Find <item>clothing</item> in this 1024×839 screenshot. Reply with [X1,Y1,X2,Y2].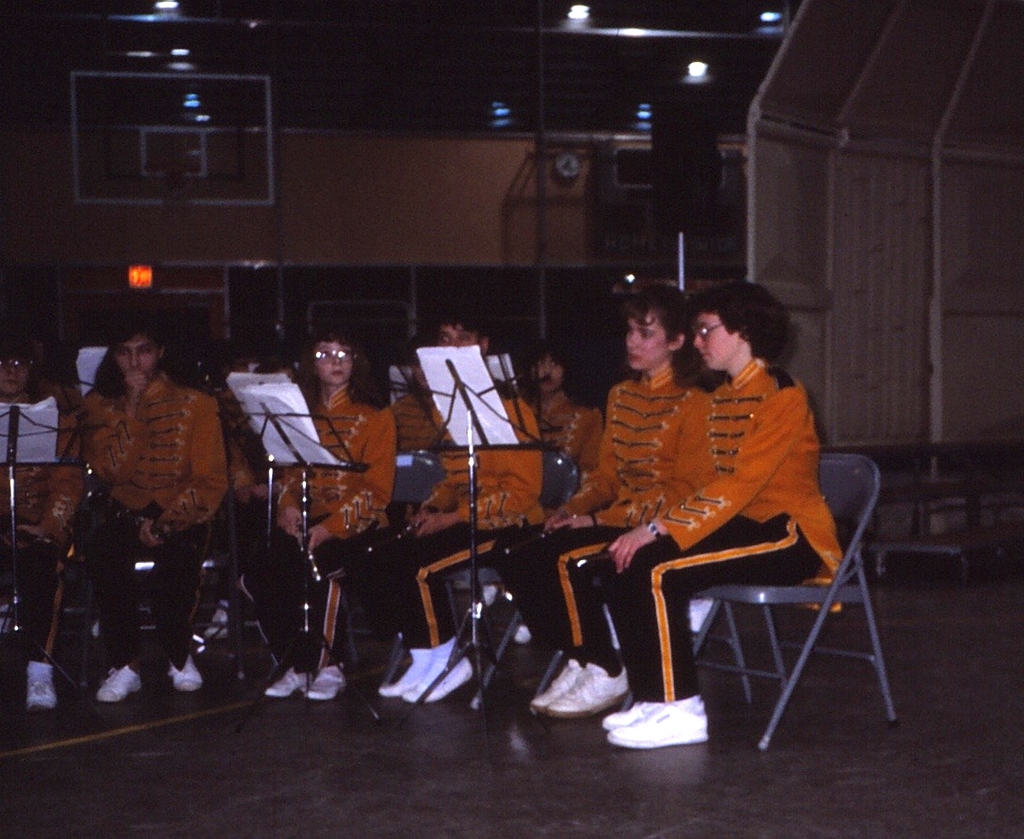
[0,399,84,653].
